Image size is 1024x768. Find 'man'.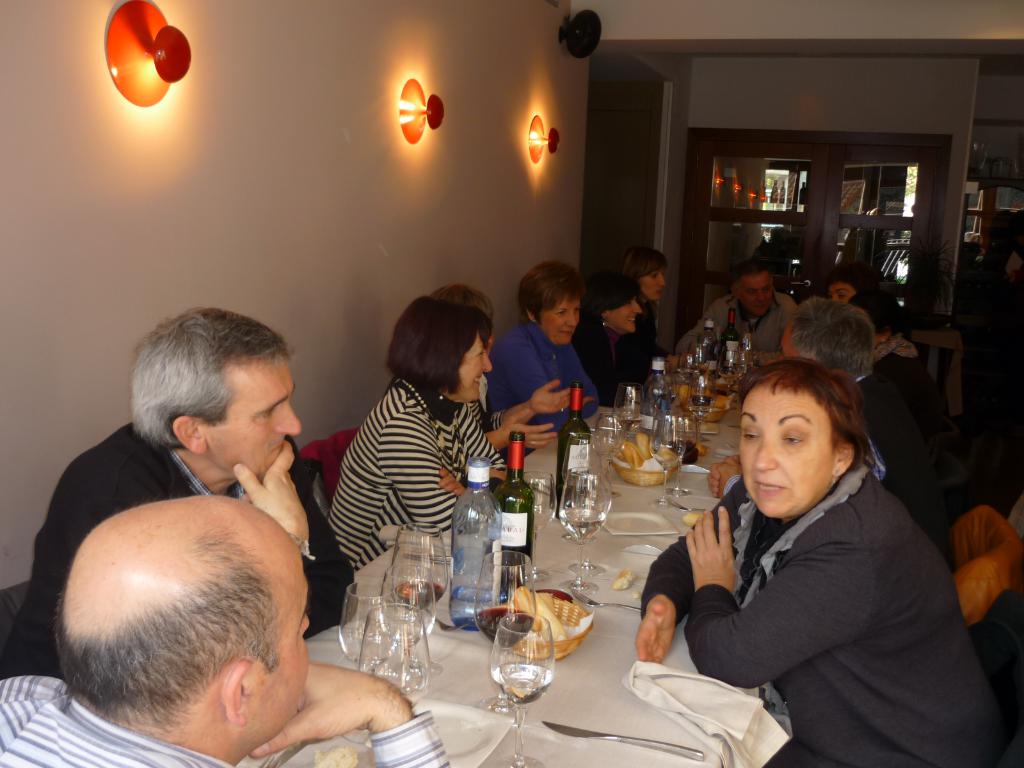
x1=766, y1=297, x2=954, y2=575.
